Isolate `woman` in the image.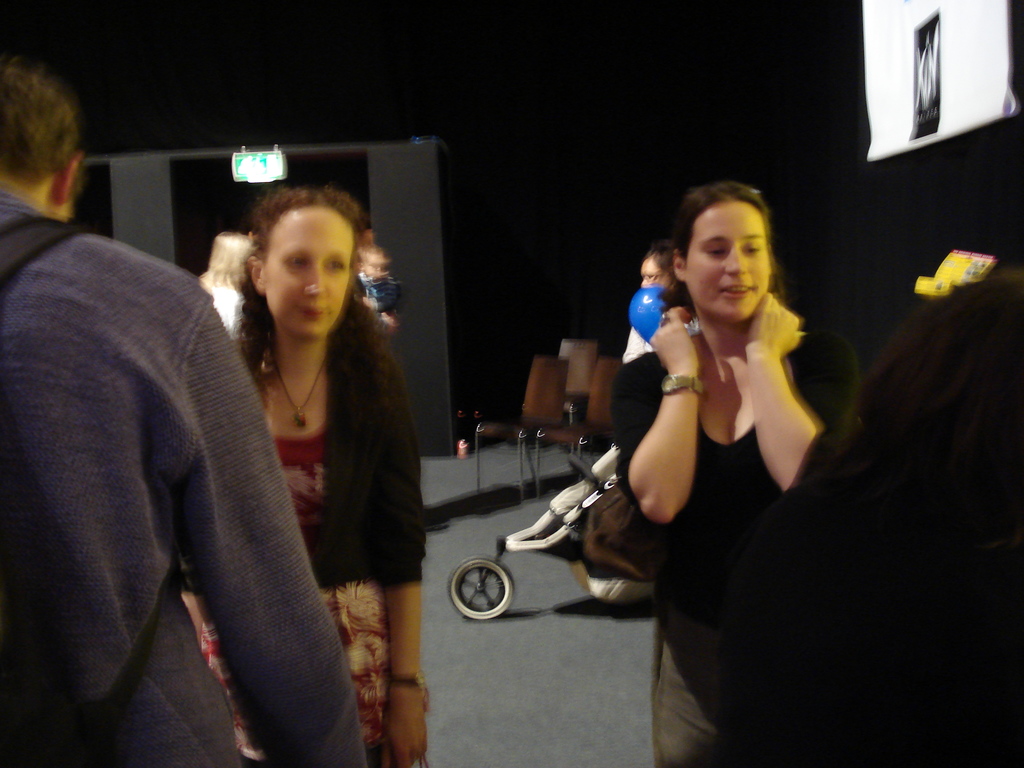
Isolated region: select_region(140, 182, 429, 734).
